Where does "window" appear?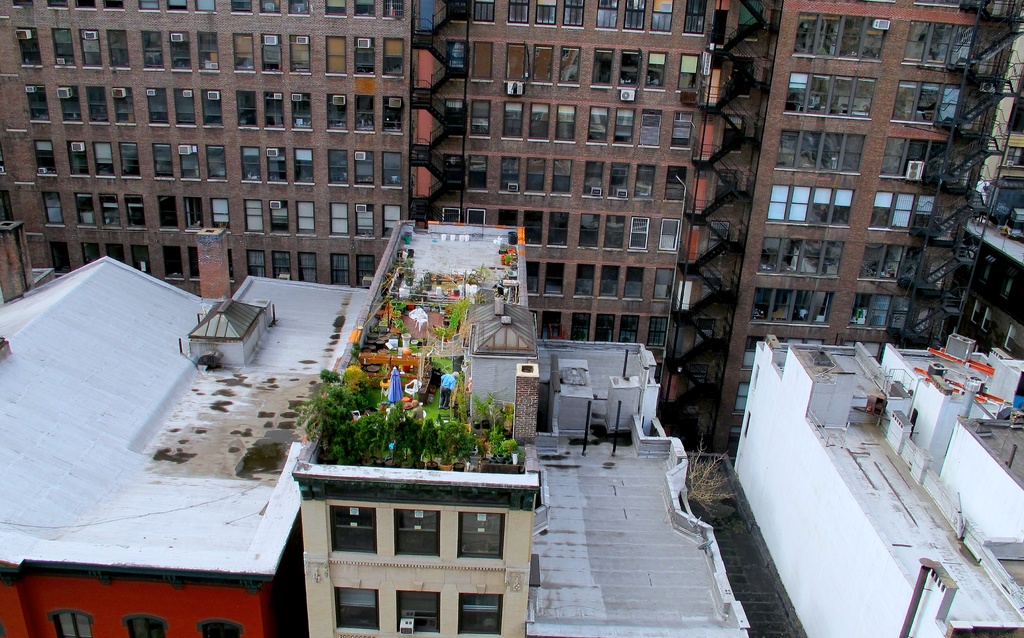
Appears at box(459, 593, 500, 636).
